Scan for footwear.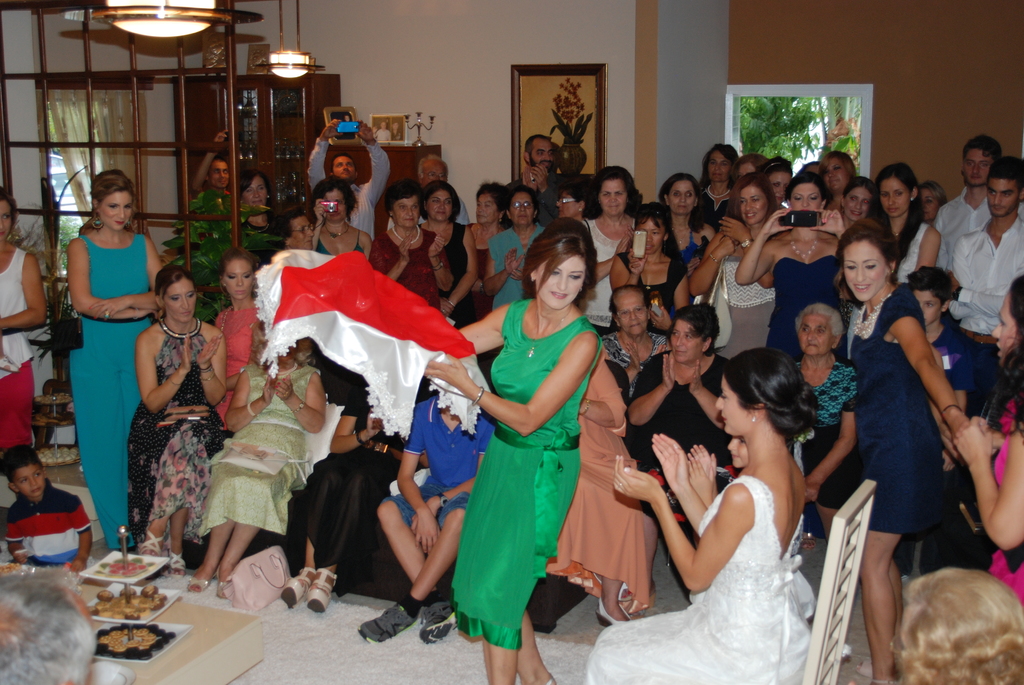
Scan result: Rect(420, 603, 462, 649).
